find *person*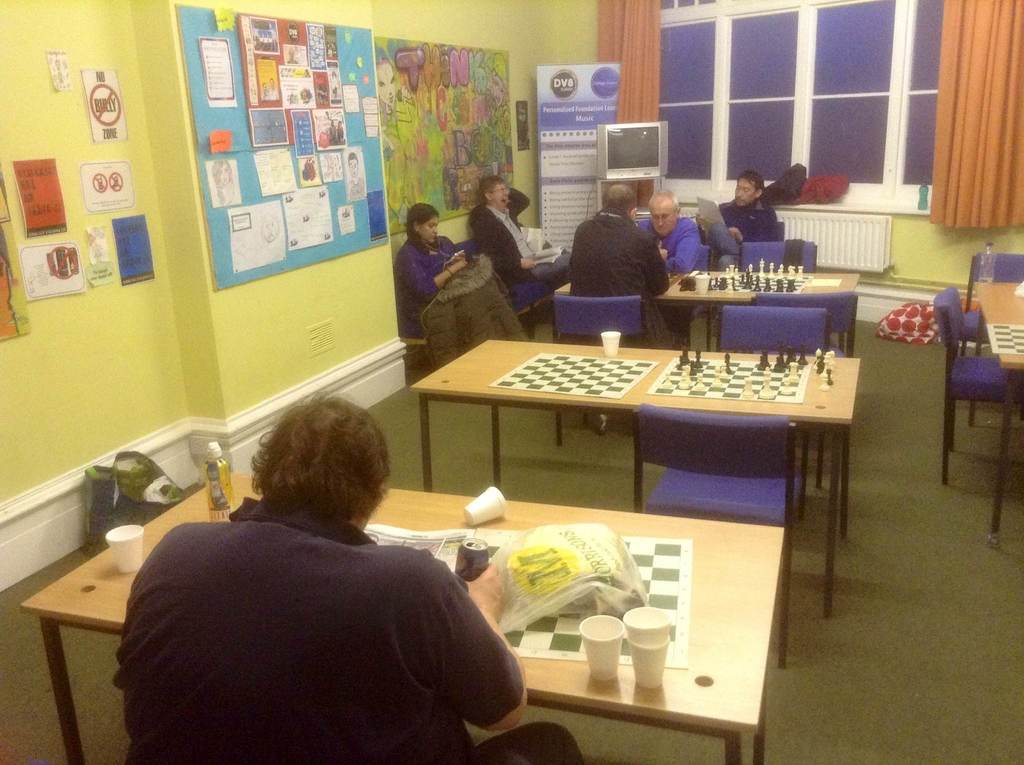
{"left": 567, "top": 181, "right": 679, "bottom": 352}
